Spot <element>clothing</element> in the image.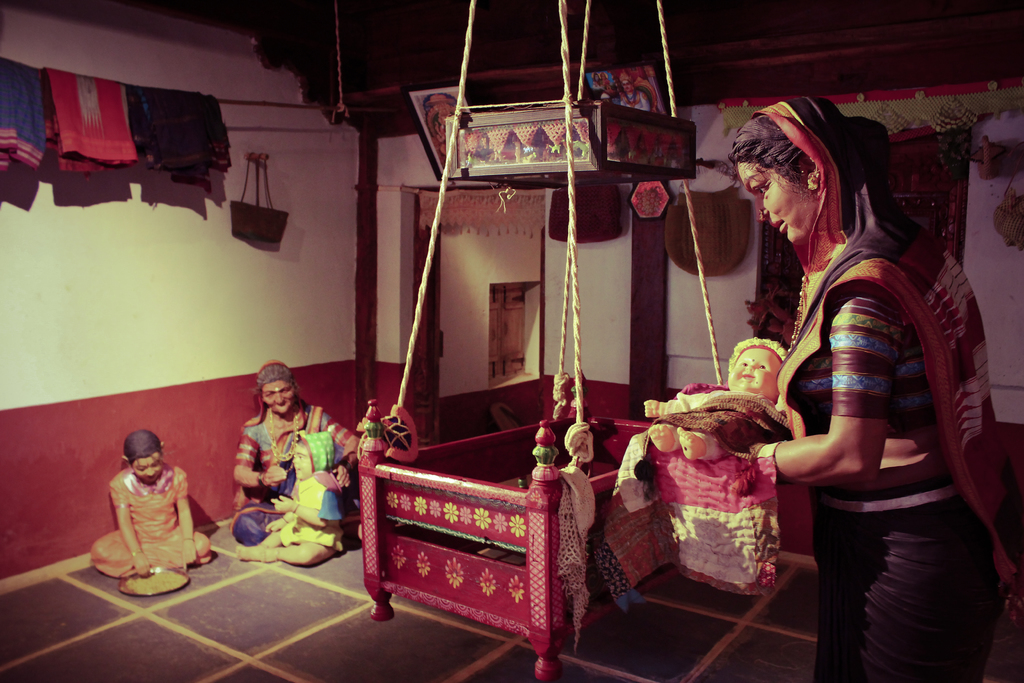
<element>clothing</element> found at BBox(281, 471, 348, 554).
